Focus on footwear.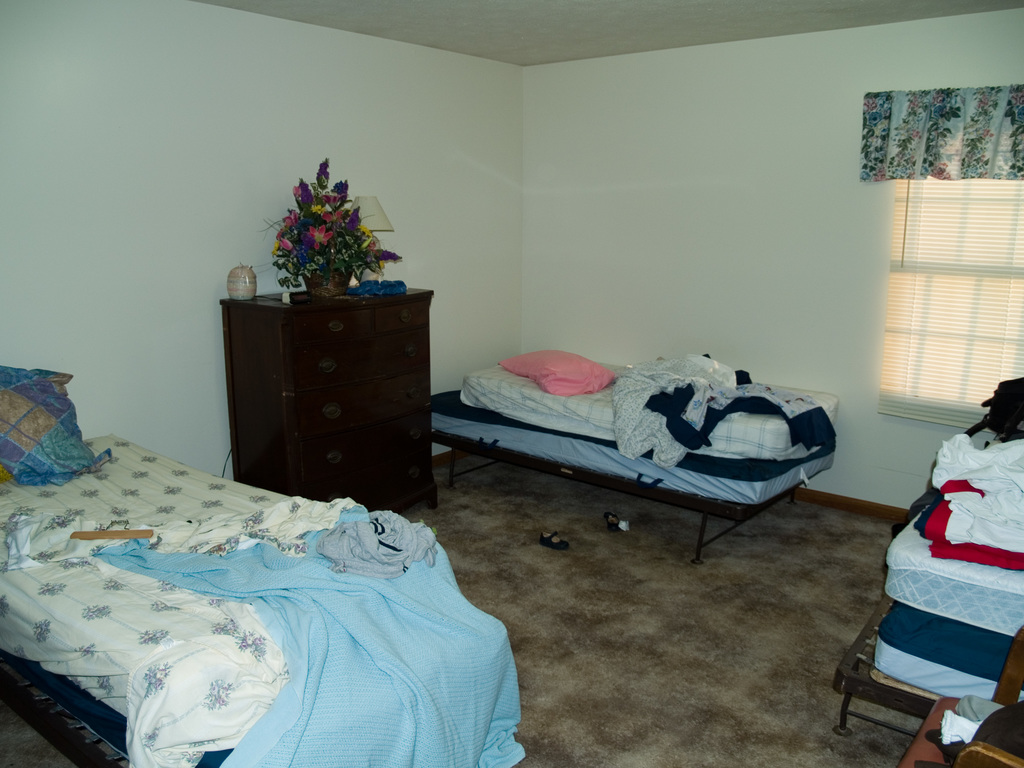
Focused at select_region(536, 531, 570, 545).
